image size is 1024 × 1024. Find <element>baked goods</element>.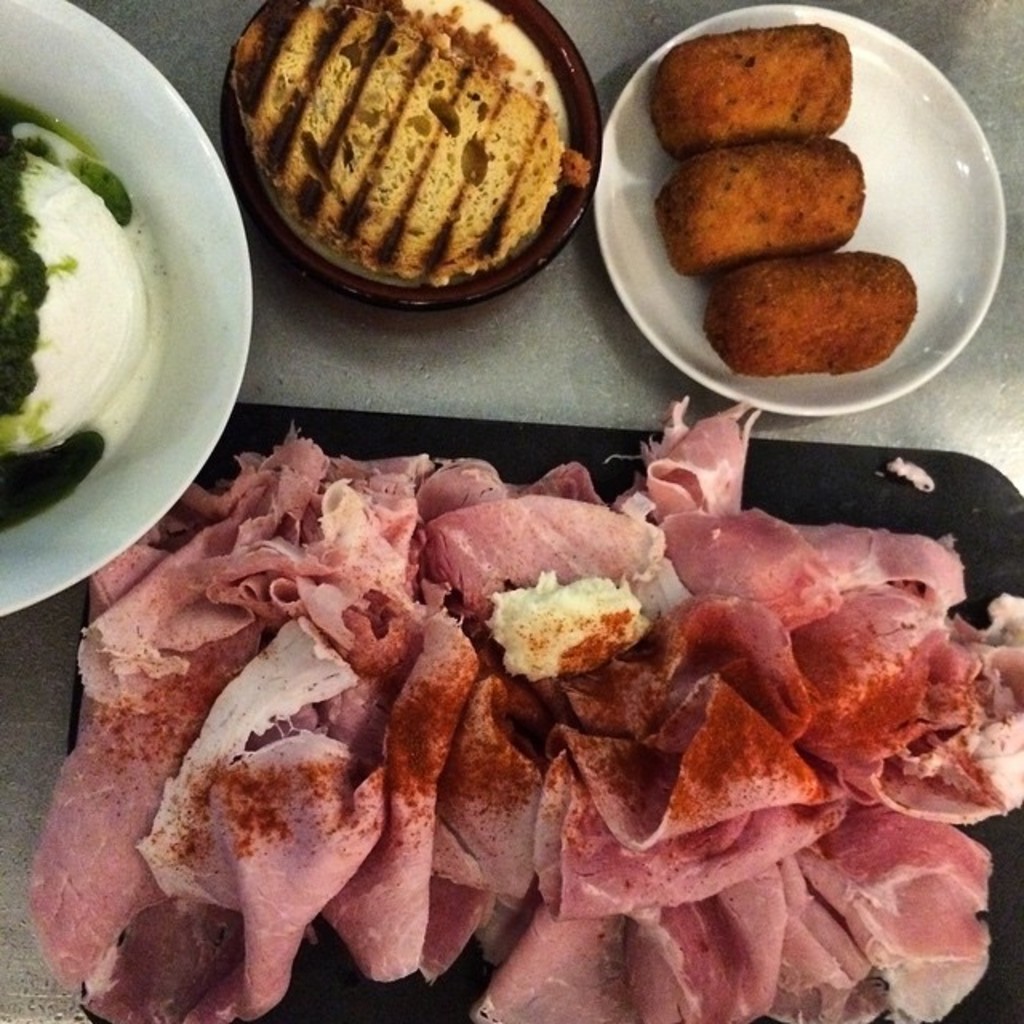
<box>658,123,864,278</box>.
